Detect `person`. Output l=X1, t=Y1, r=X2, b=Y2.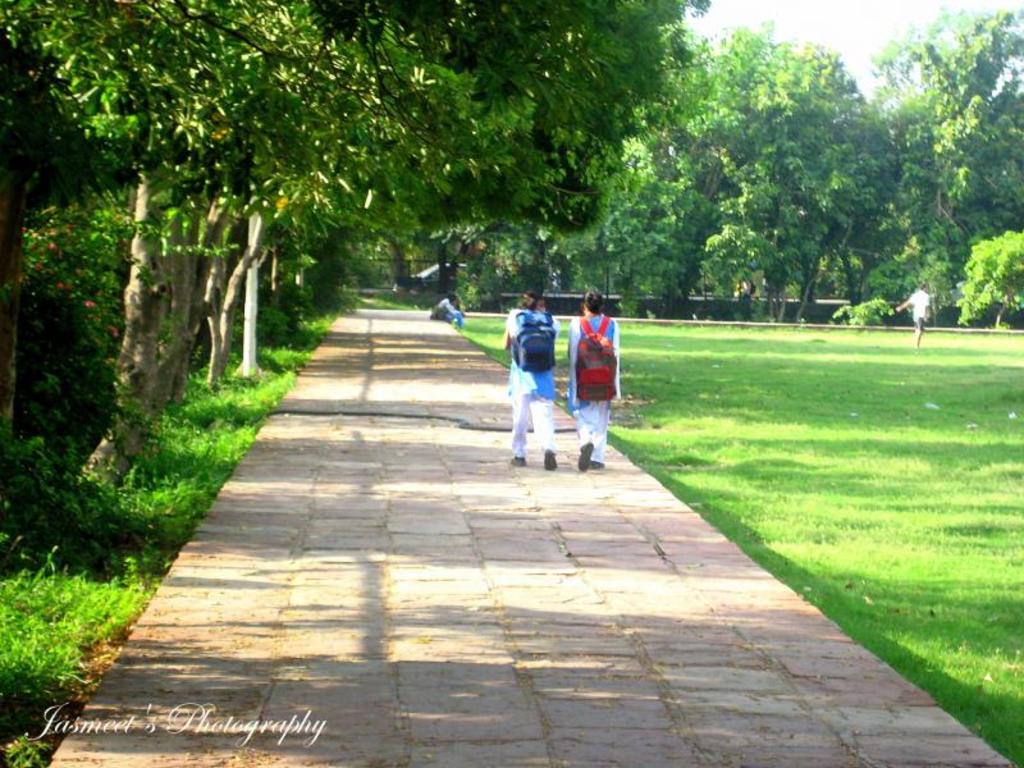
l=433, t=292, r=466, b=326.
